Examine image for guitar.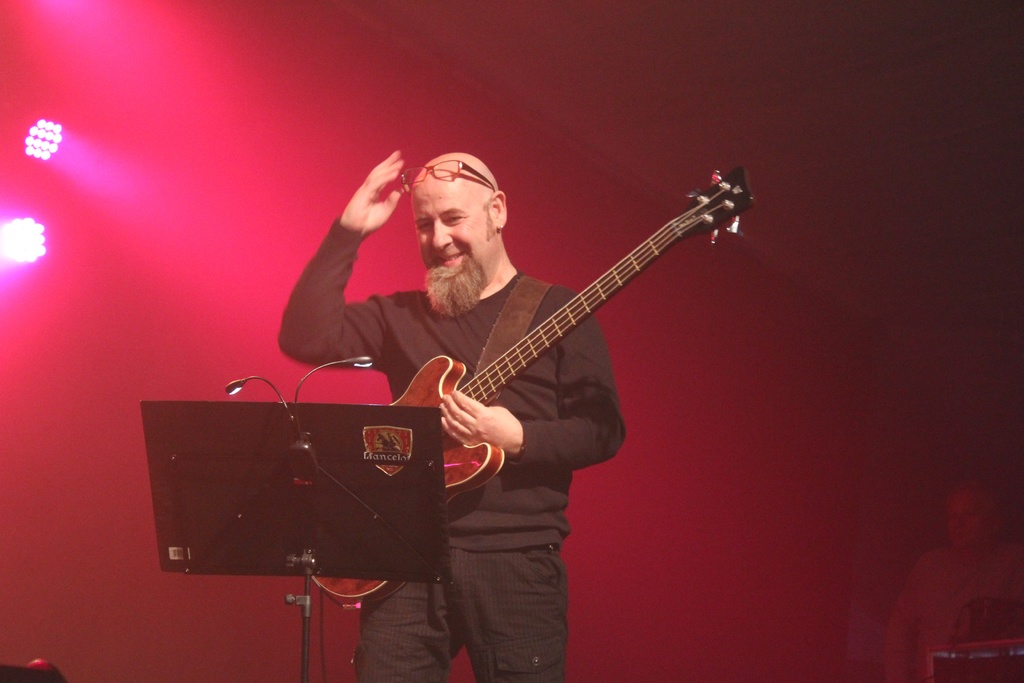
Examination result: bbox=[305, 151, 745, 621].
